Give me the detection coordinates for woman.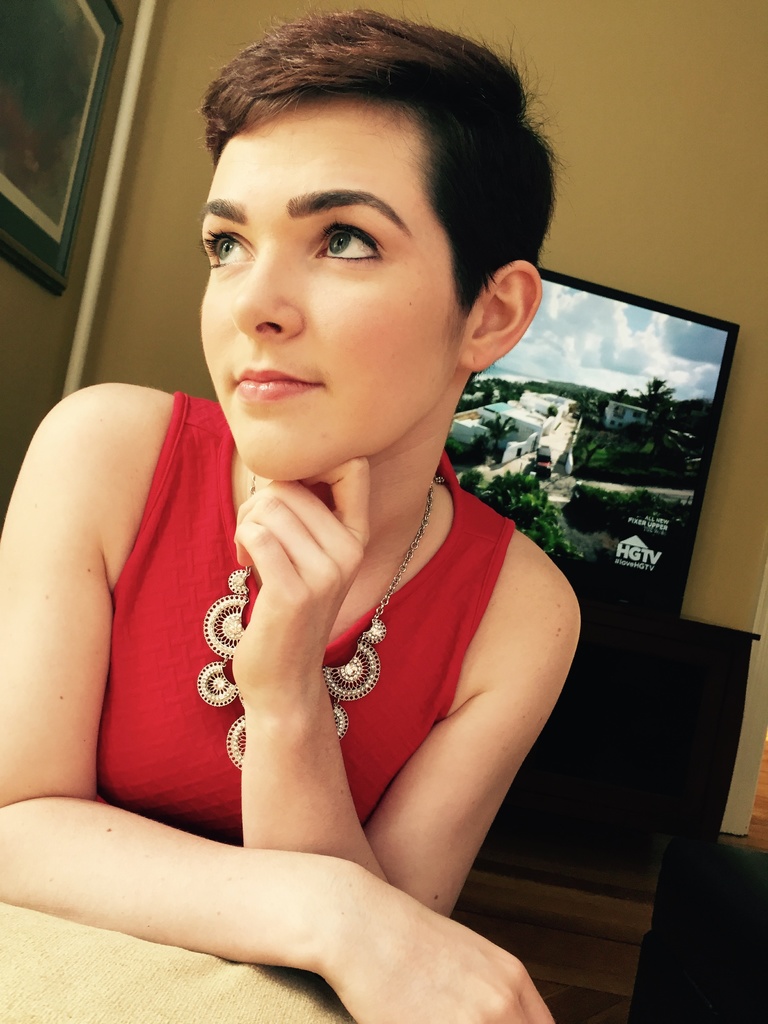
bbox(58, 43, 632, 1005).
